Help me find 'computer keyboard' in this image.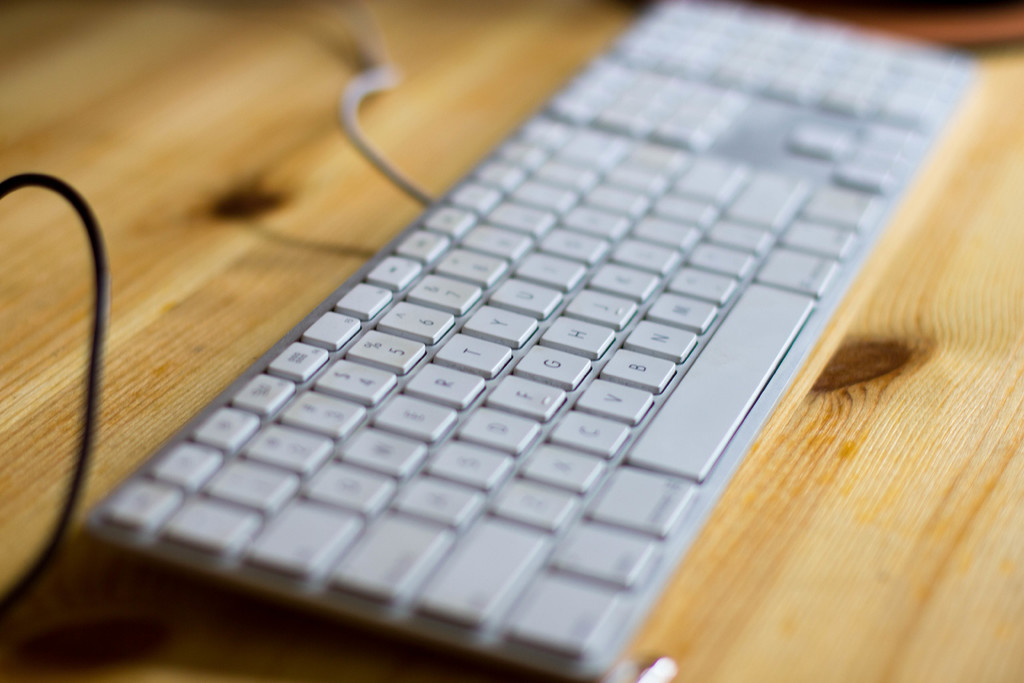
Found it: BBox(79, 0, 980, 679).
